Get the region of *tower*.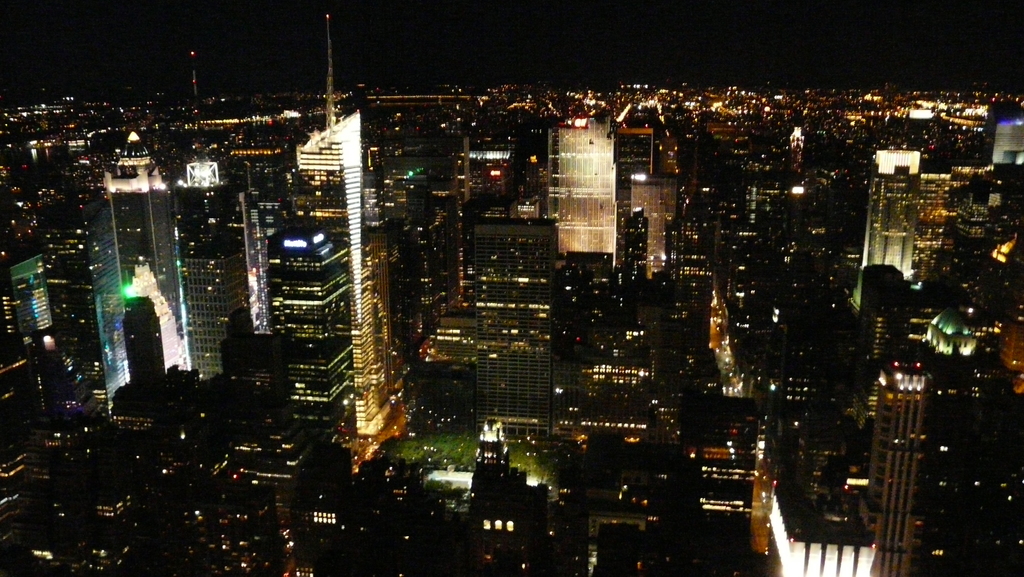
317,15,333,136.
